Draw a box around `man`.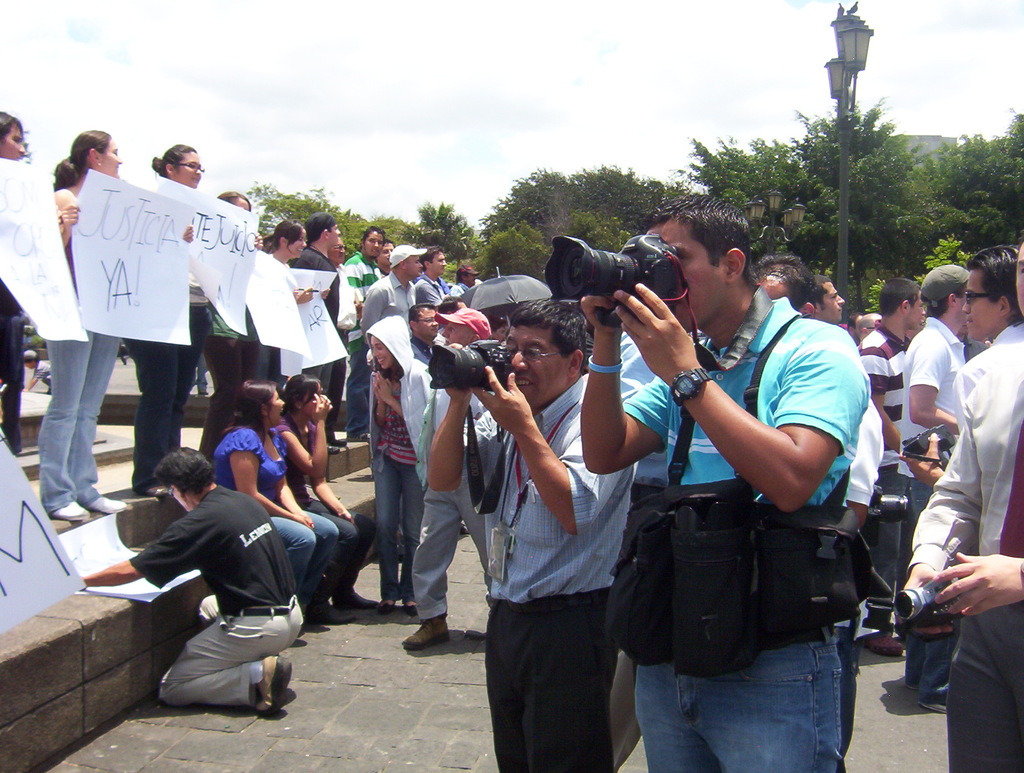
bbox=(425, 301, 639, 772).
